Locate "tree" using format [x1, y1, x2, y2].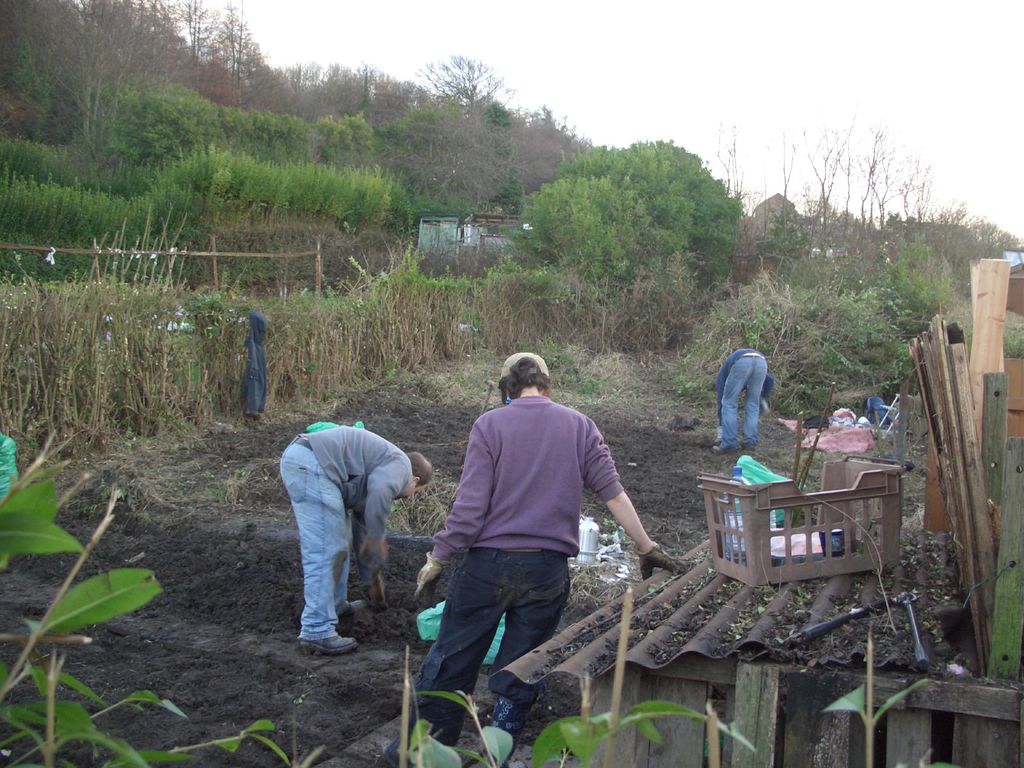
[858, 119, 907, 238].
